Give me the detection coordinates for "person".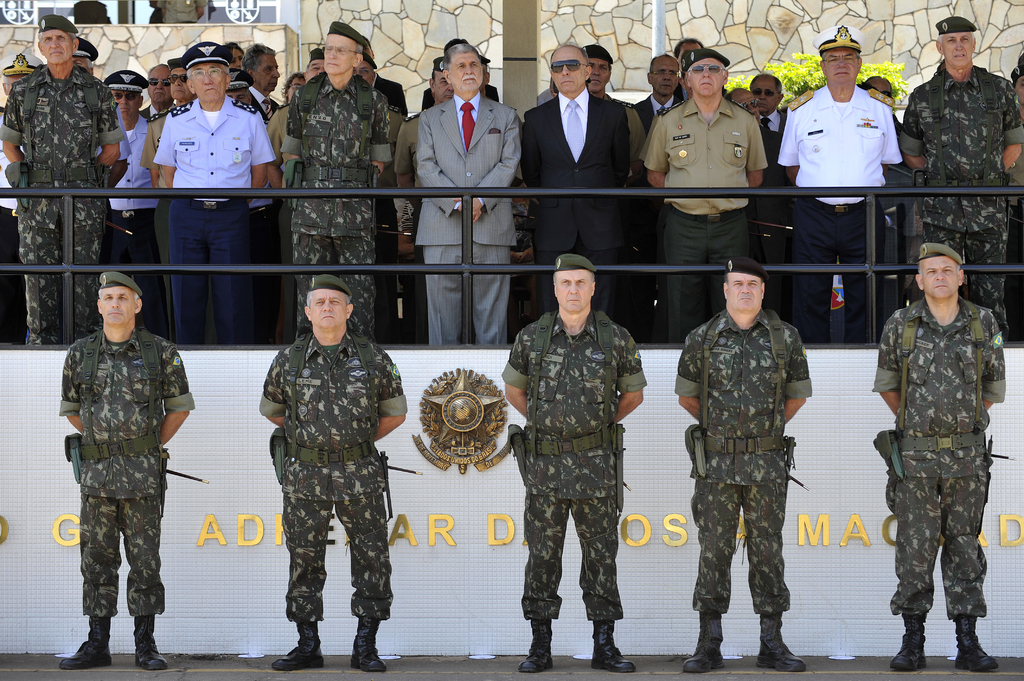
x1=772, y1=23, x2=906, y2=348.
